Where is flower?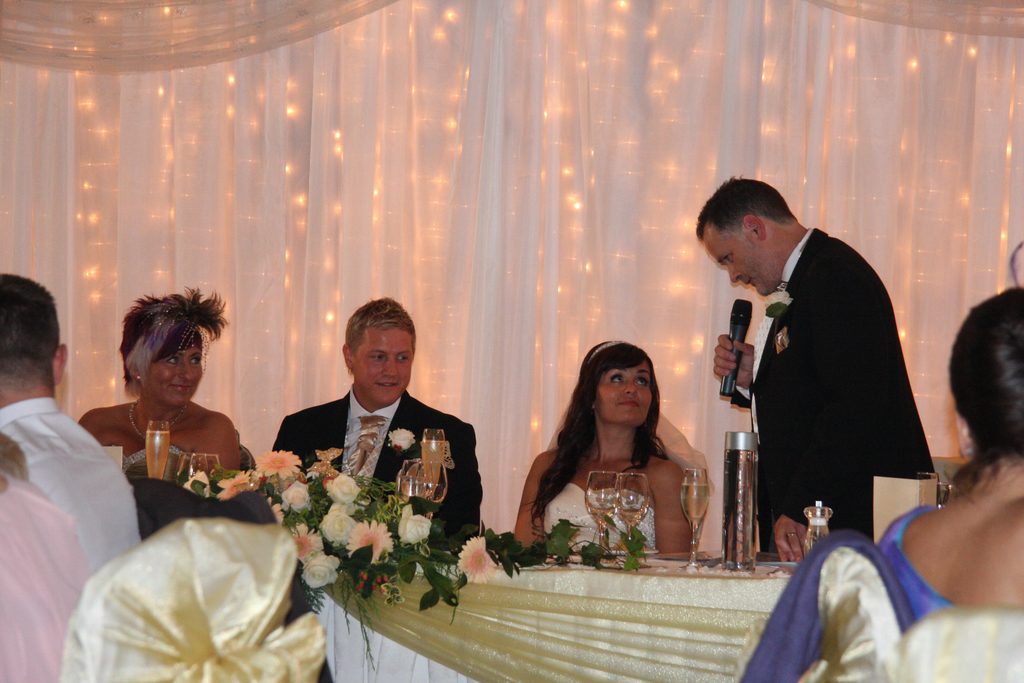
l=390, t=425, r=417, b=452.
